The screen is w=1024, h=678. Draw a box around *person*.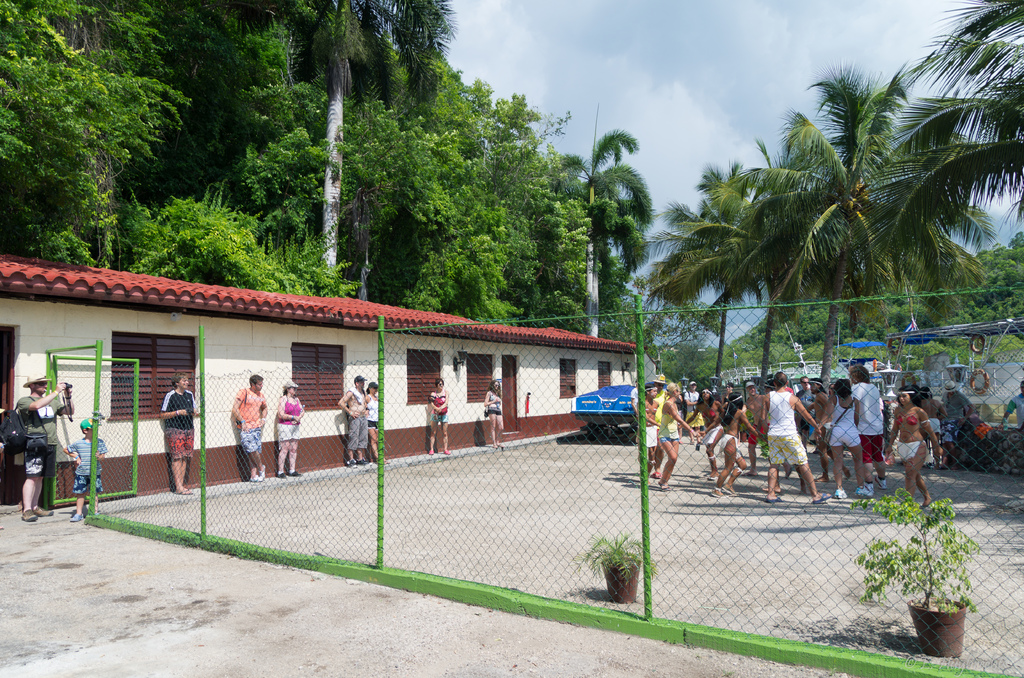
[x1=760, y1=374, x2=822, y2=500].
